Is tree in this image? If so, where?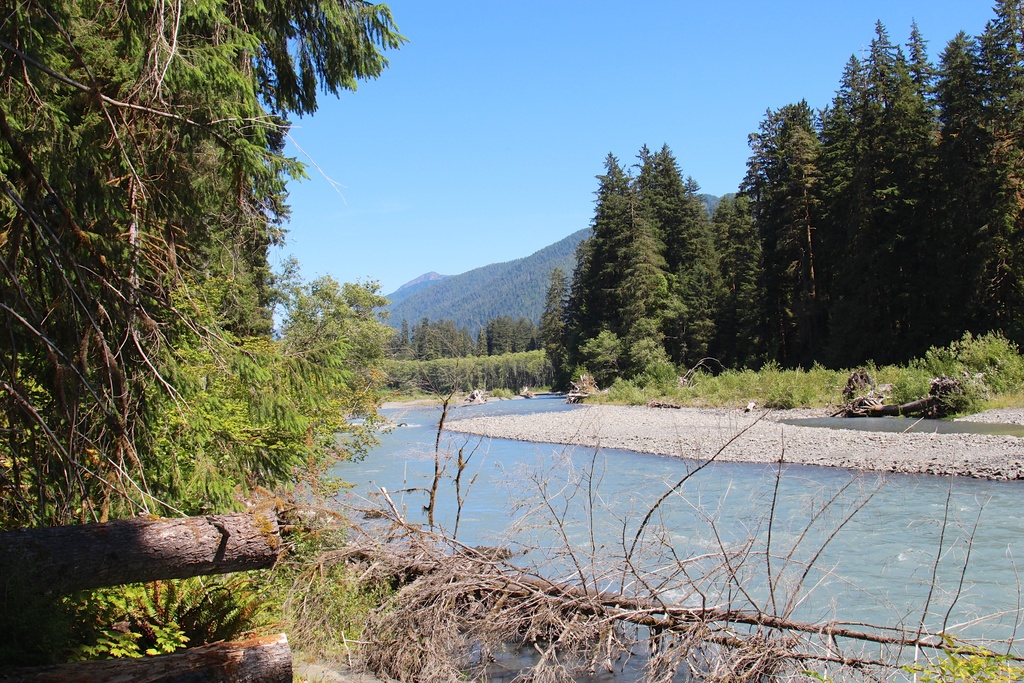
Yes, at <region>262, 274, 399, 406</region>.
